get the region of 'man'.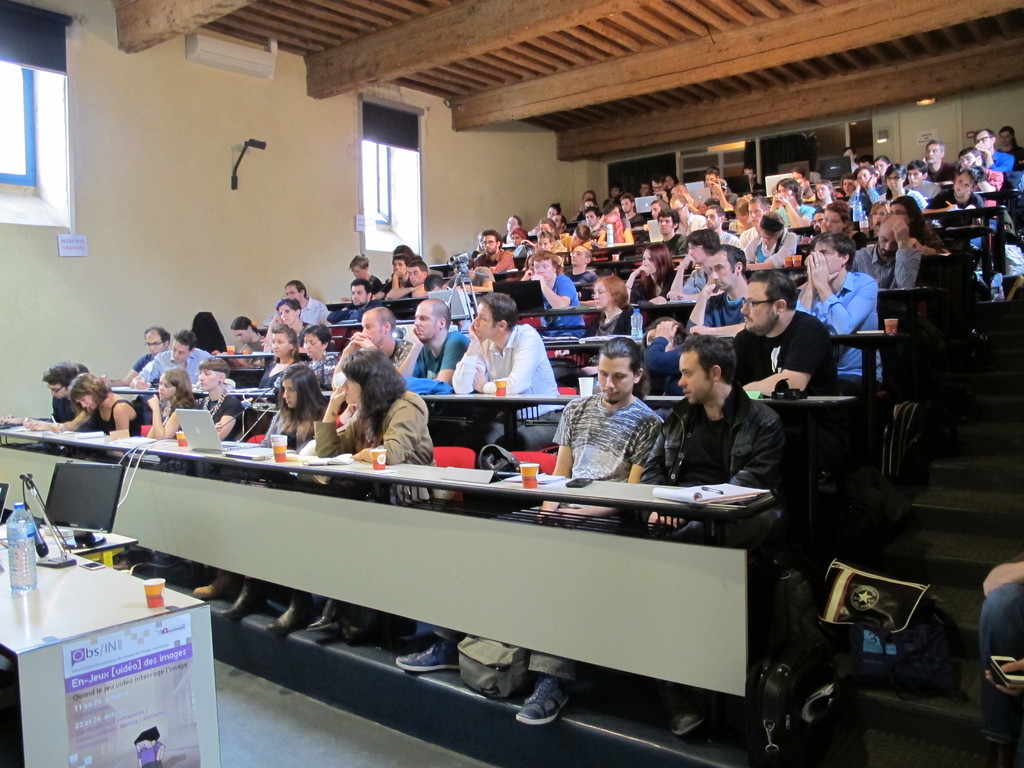
(619,191,645,231).
